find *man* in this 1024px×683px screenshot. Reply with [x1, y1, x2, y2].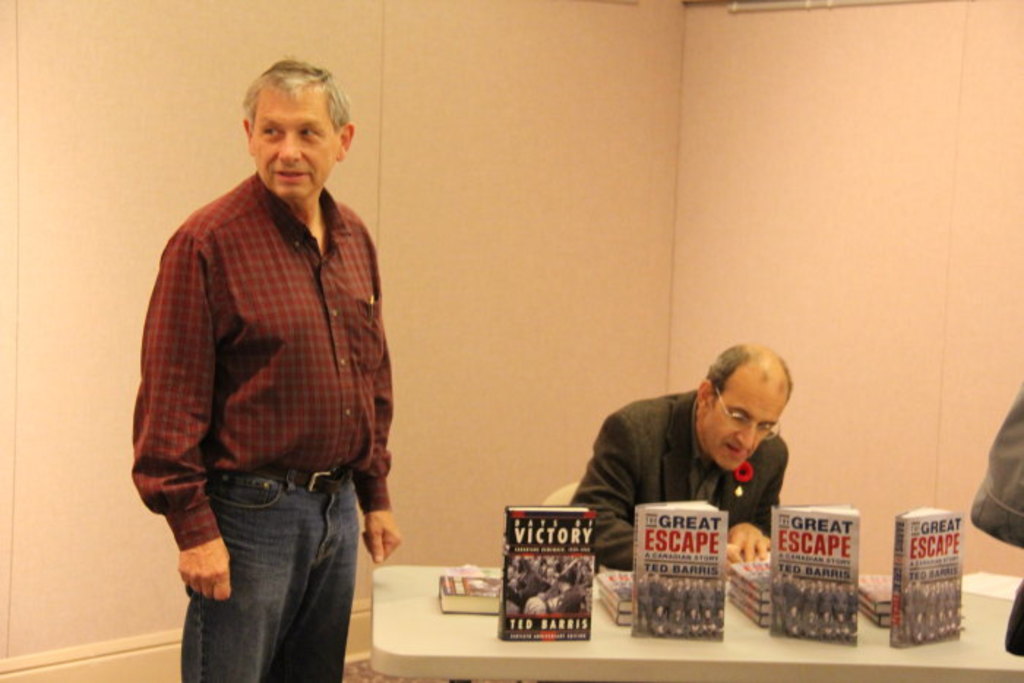
[120, 66, 418, 664].
